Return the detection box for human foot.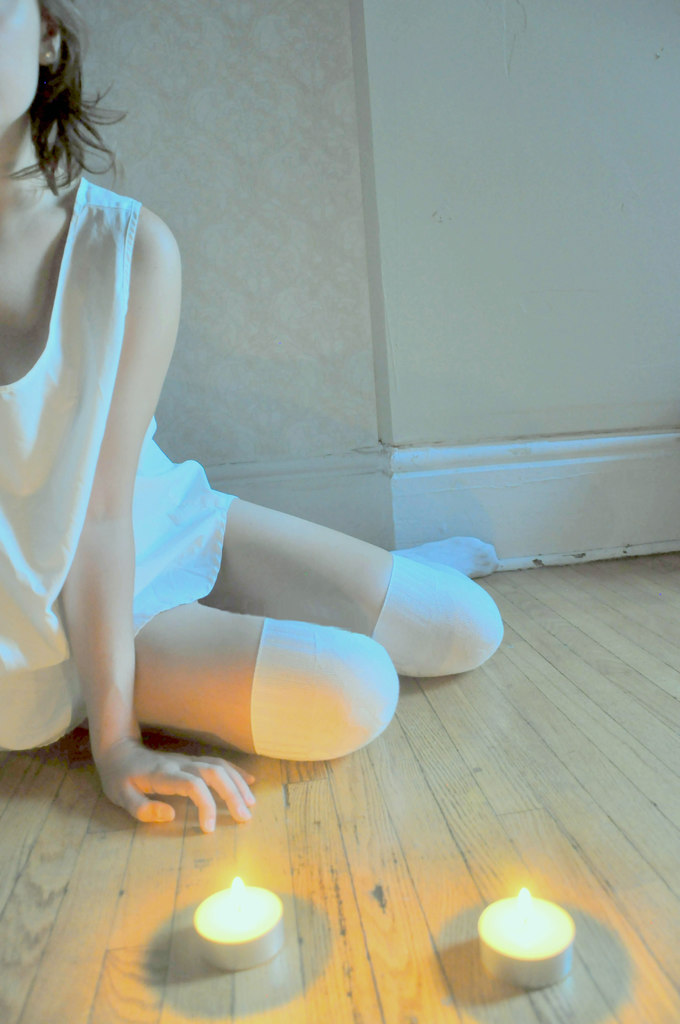
<bbox>390, 540, 500, 581</bbox>.
